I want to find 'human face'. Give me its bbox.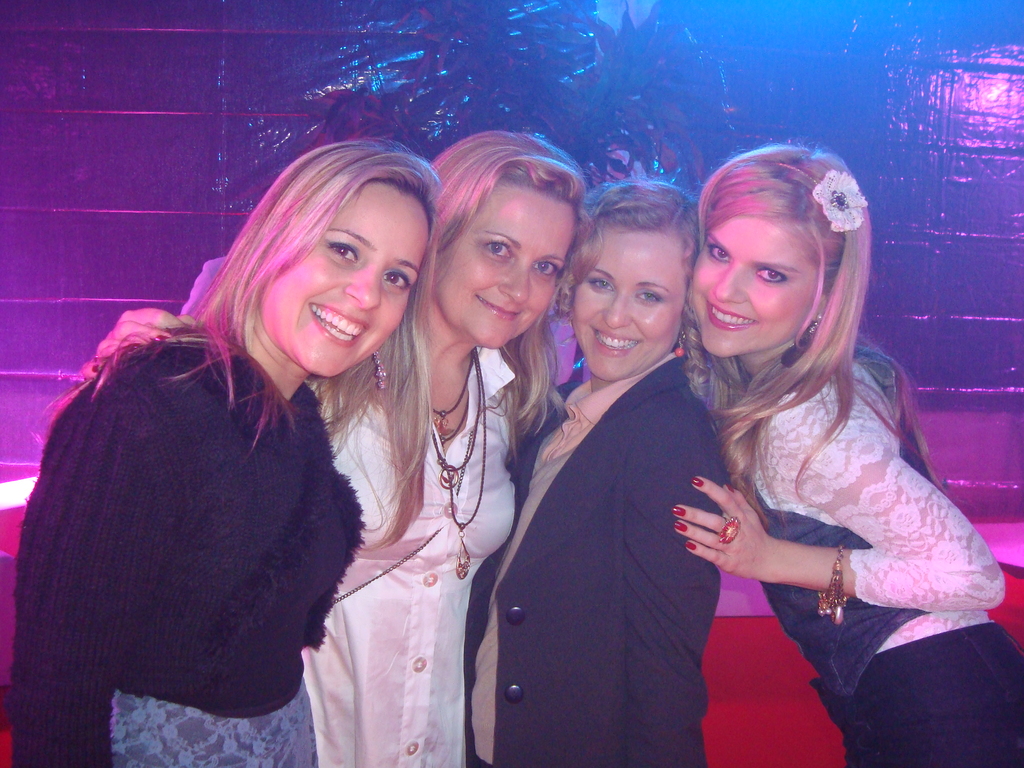
box(437, 180, 584, 344).
